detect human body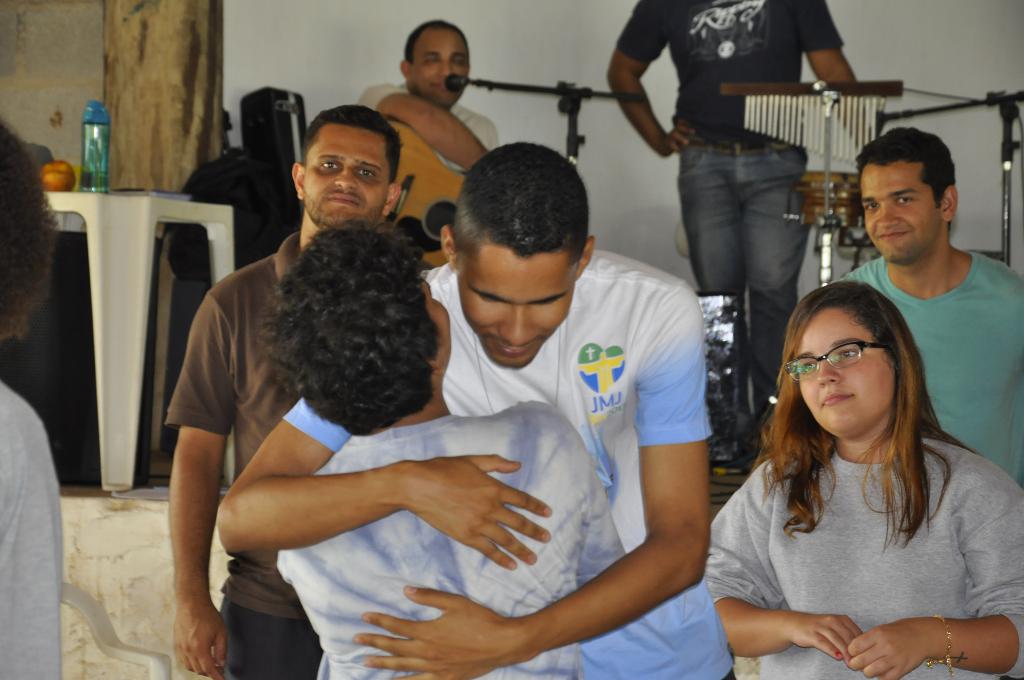
216,244,714,679
